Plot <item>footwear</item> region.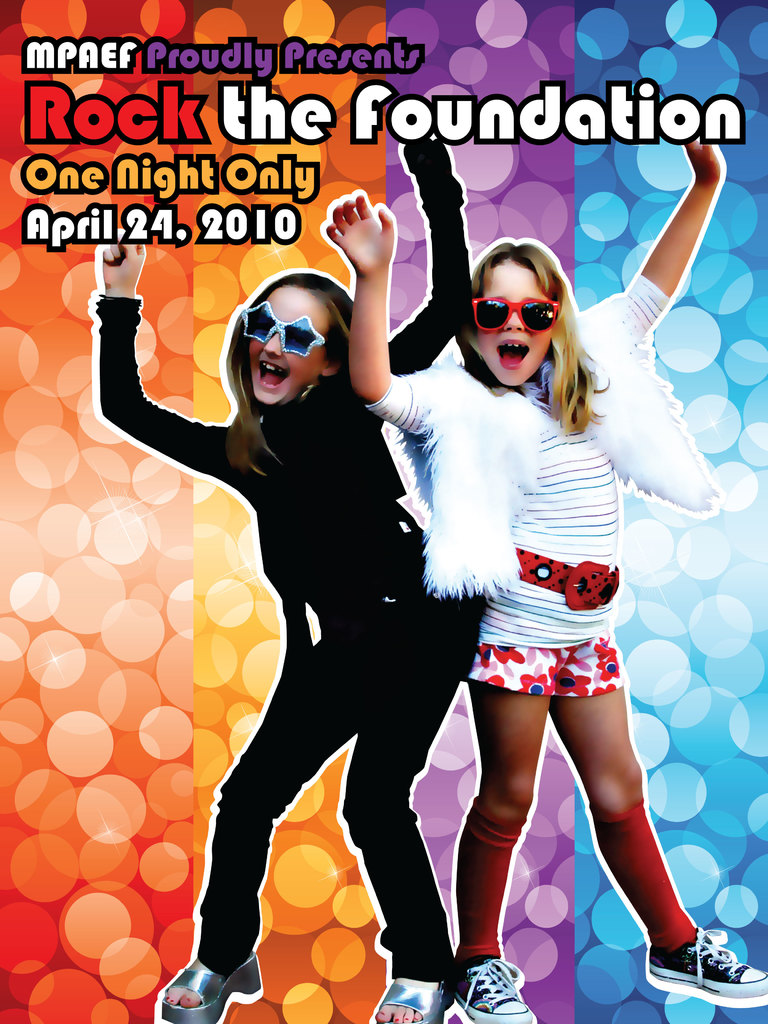
Plotted at bbox=[646, 923, 767, 1003].
